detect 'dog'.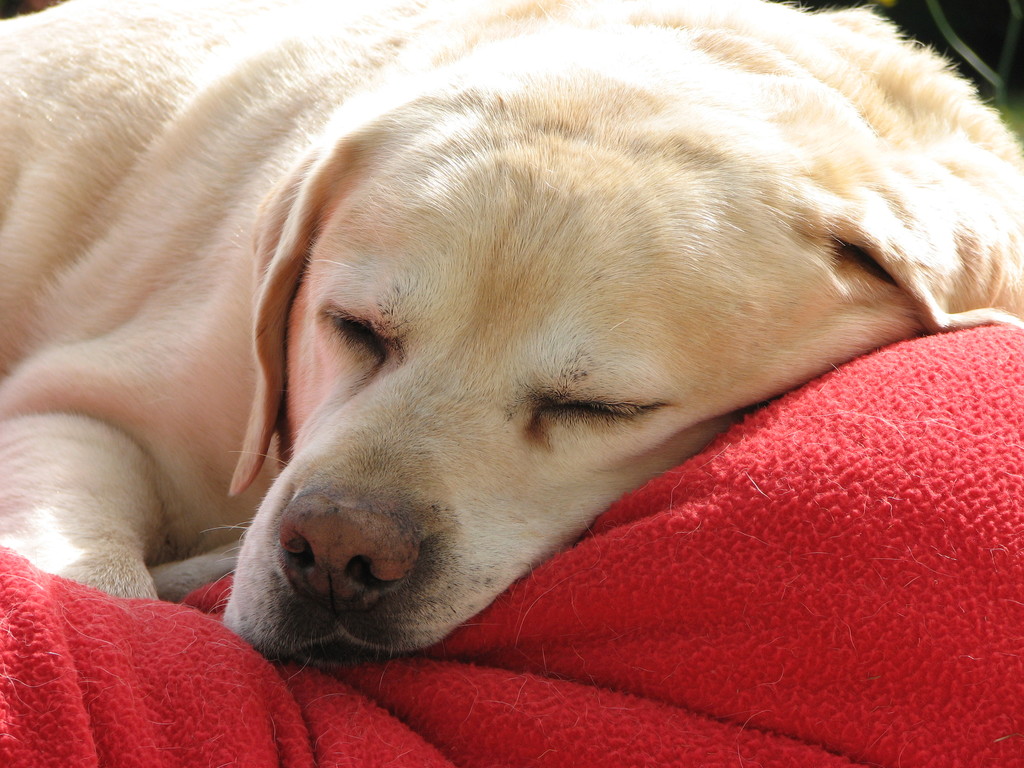
Detected at 0/0/1023/672.
